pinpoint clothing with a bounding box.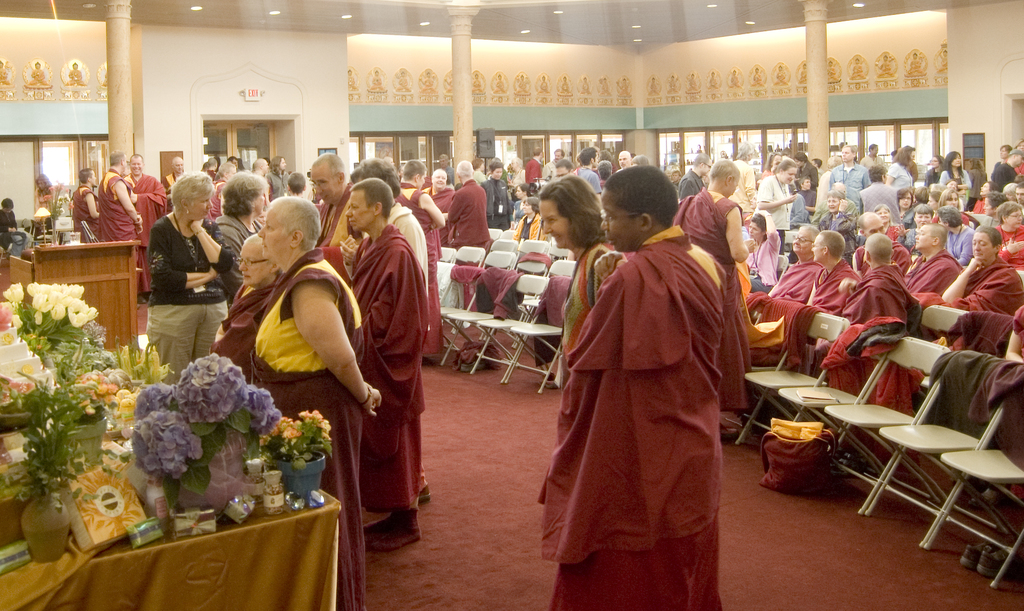
locate(841, 260, 921, 329).
